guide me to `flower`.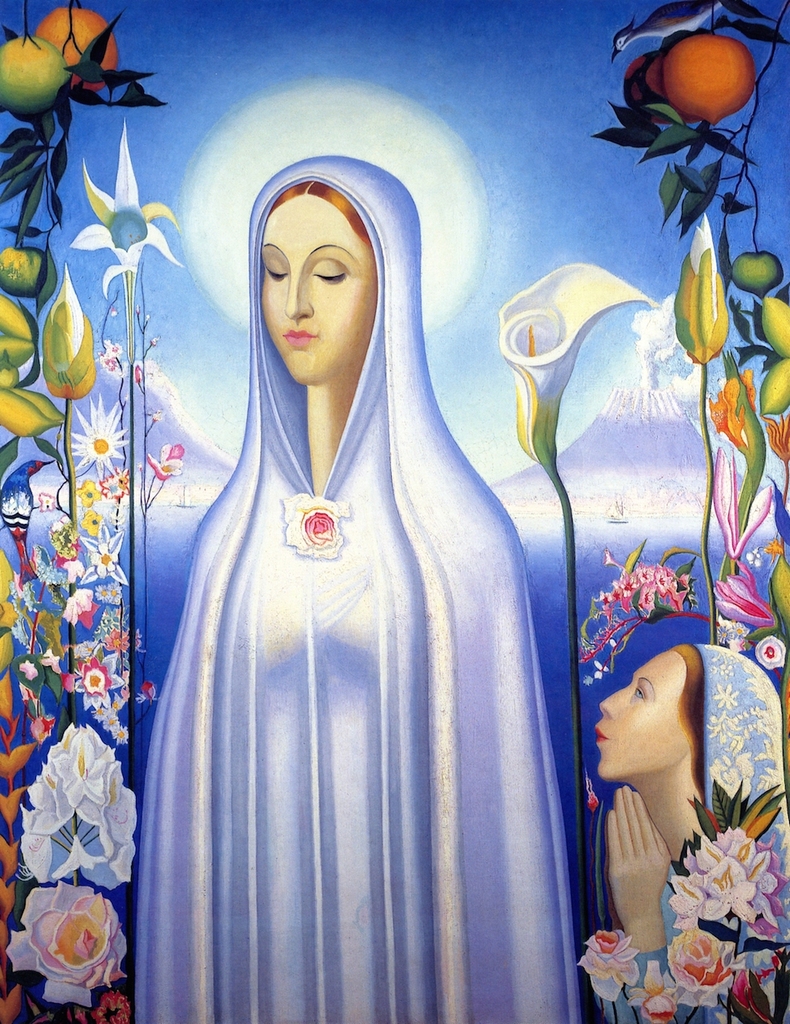
Guidance: [673, 219, 729, 363].
